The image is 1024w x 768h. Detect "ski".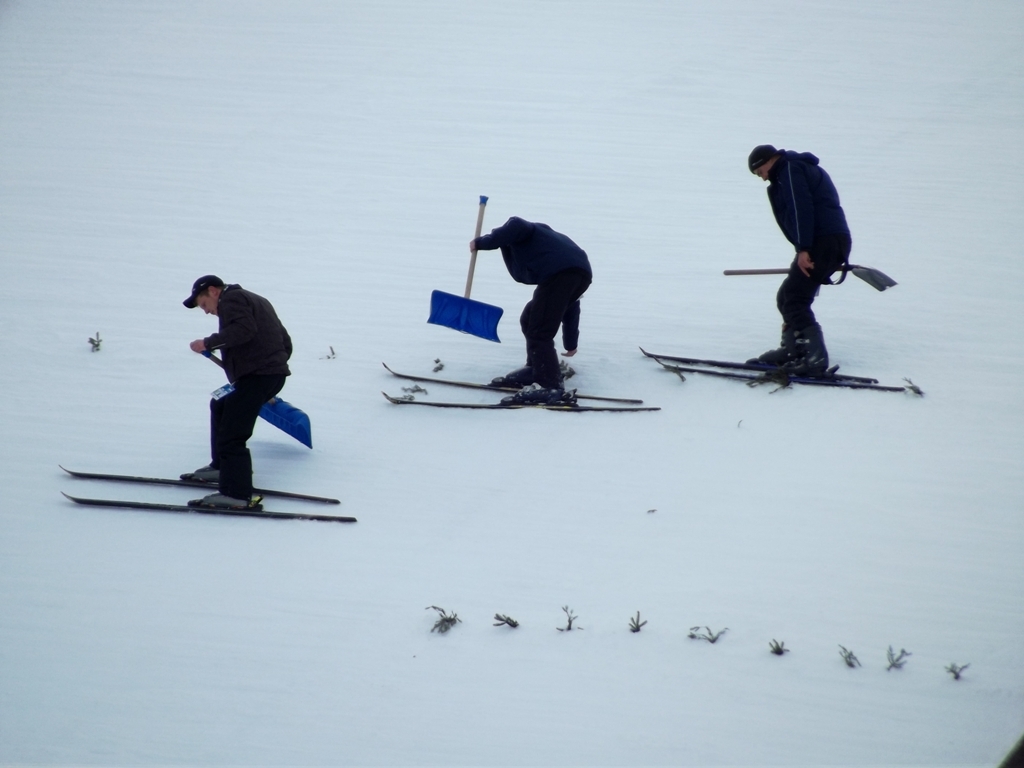
Detection: BBox(58, 490, 358, 518).
